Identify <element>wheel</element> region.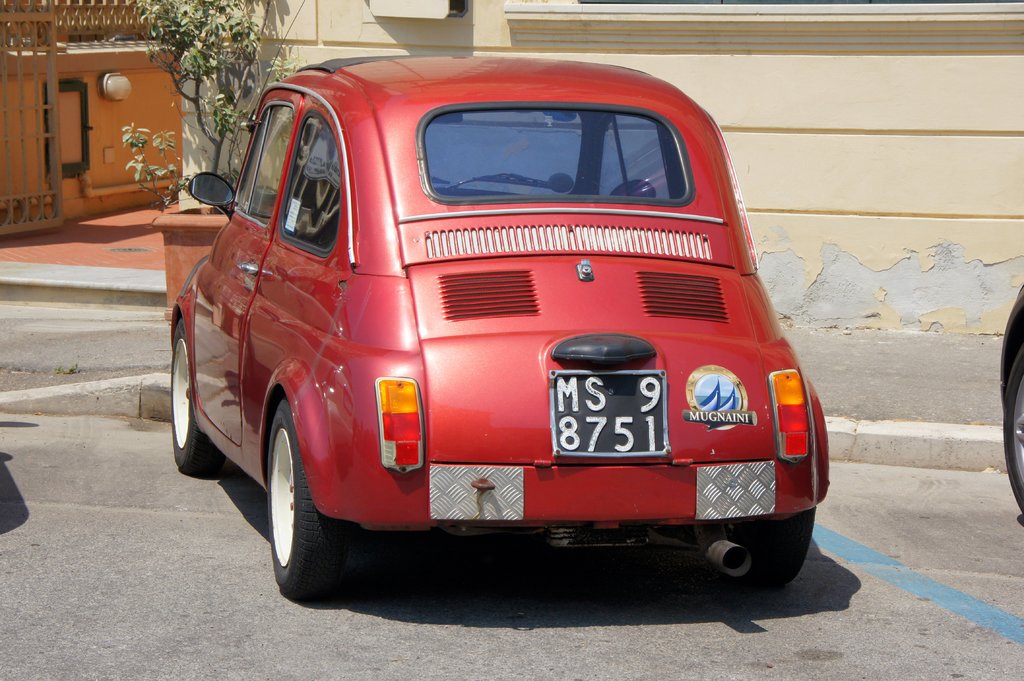
Region: select_region(751, 503, 817, 597).
